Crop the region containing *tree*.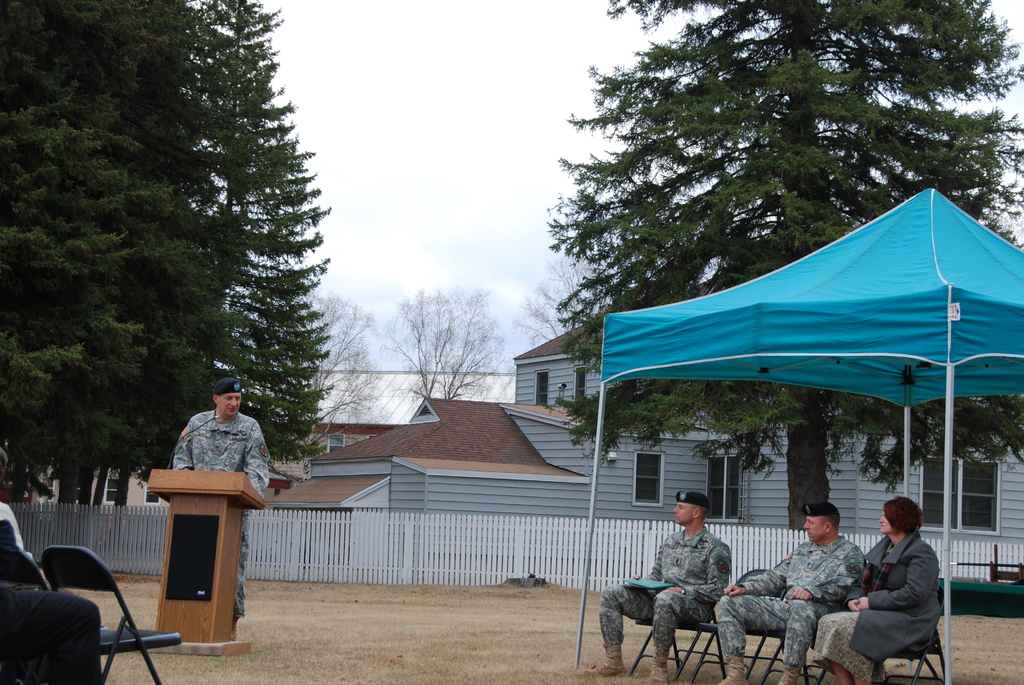
Crop region: x1=102, y1=0, x2=340, y2=513.
